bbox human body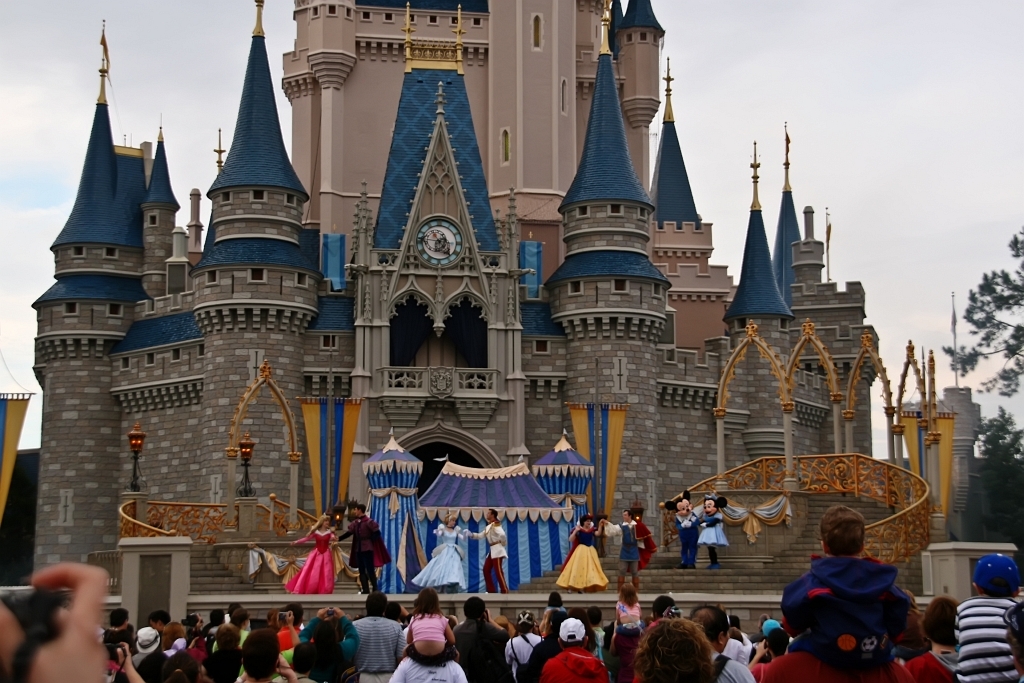
[784,503,918,674]
